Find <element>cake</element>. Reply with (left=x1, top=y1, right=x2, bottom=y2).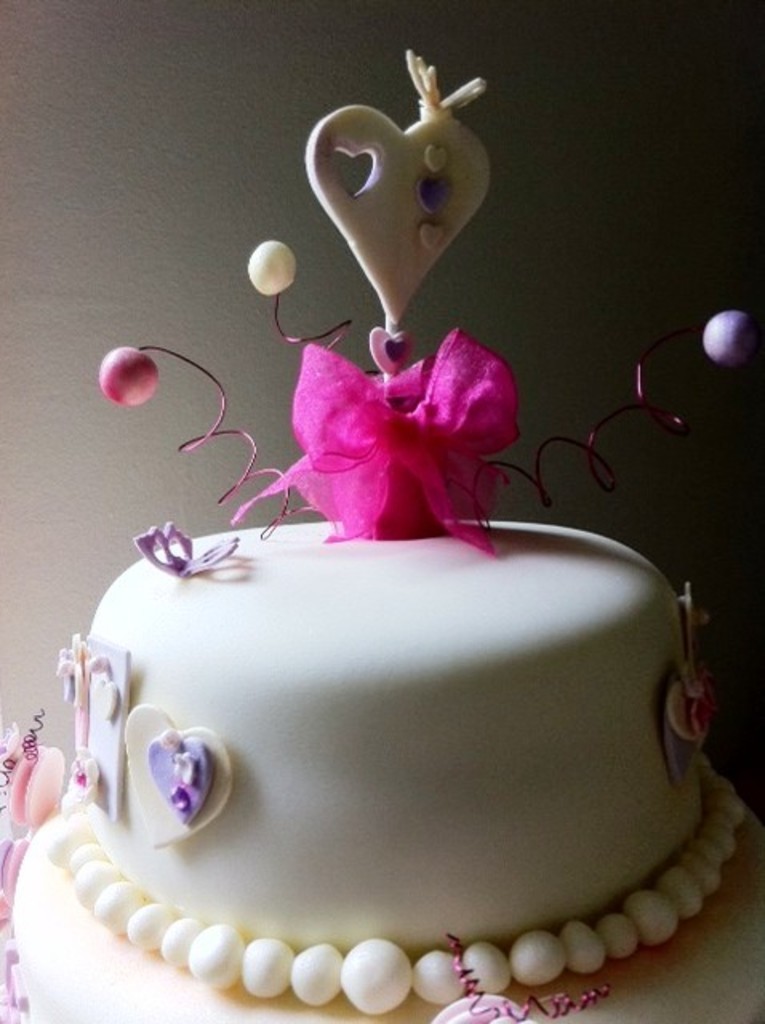
(left=13, top=30, right=763, bottom=1022).
